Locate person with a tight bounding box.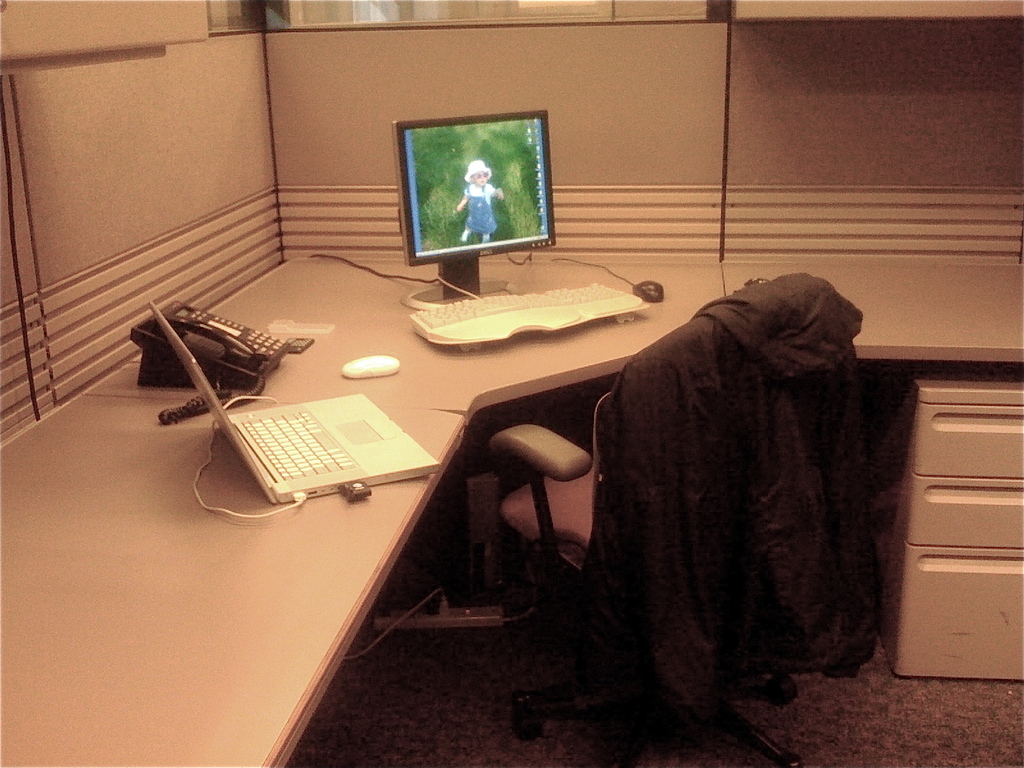
box=[452, 156, 505, 241].
